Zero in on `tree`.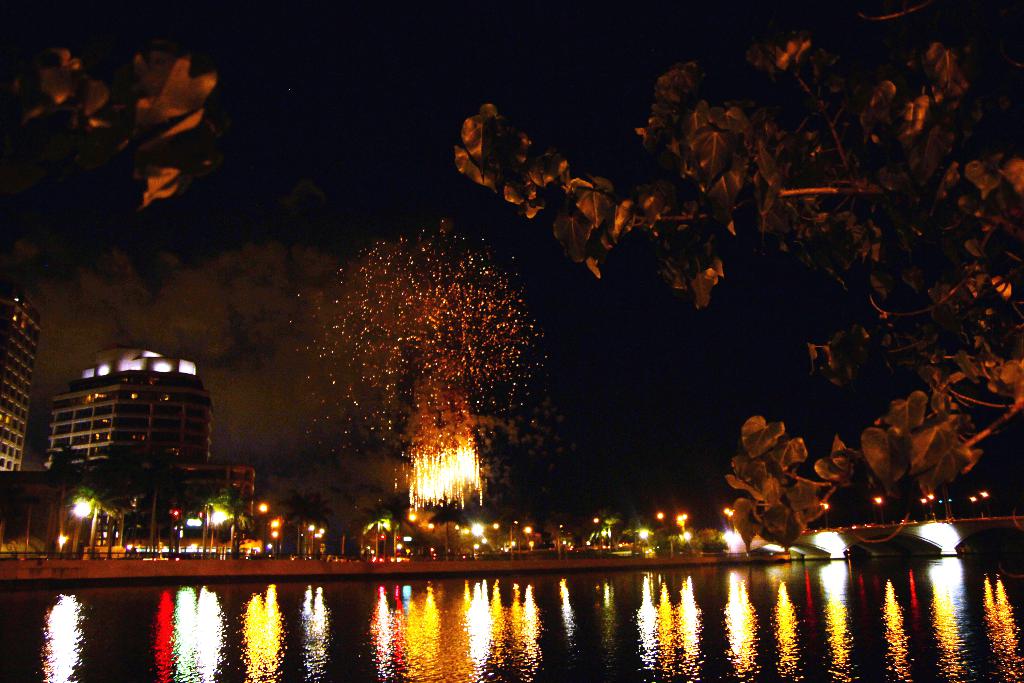
Zeroed in: (352,504,394,561).
